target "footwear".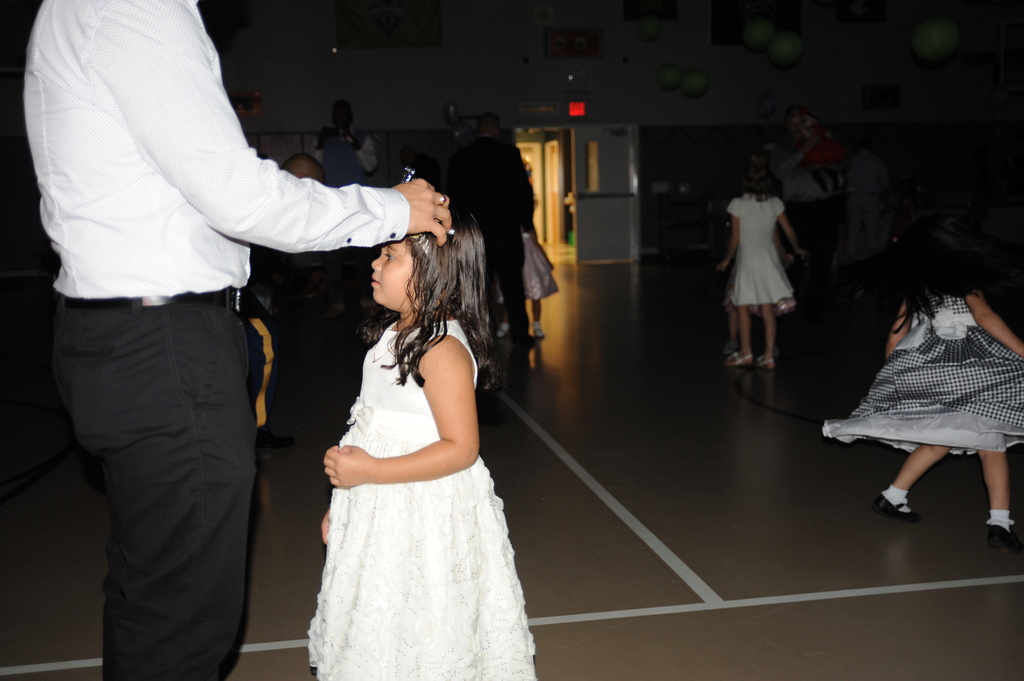
Target region: (983, 511, 1012, 544).
